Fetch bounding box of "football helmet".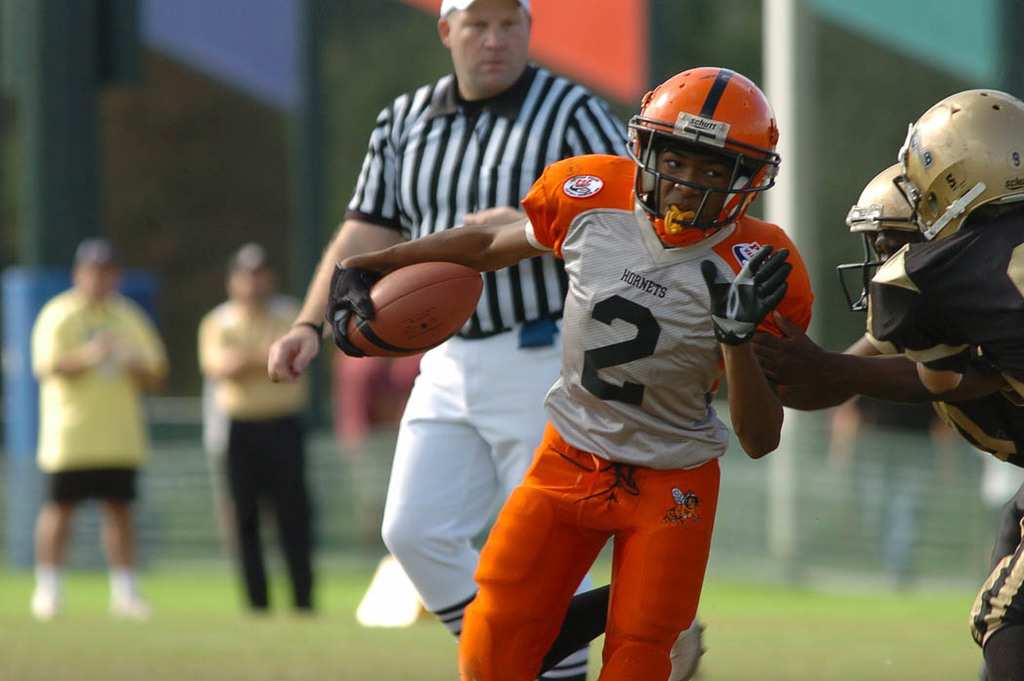
Bbox: 622 64 781 235.
